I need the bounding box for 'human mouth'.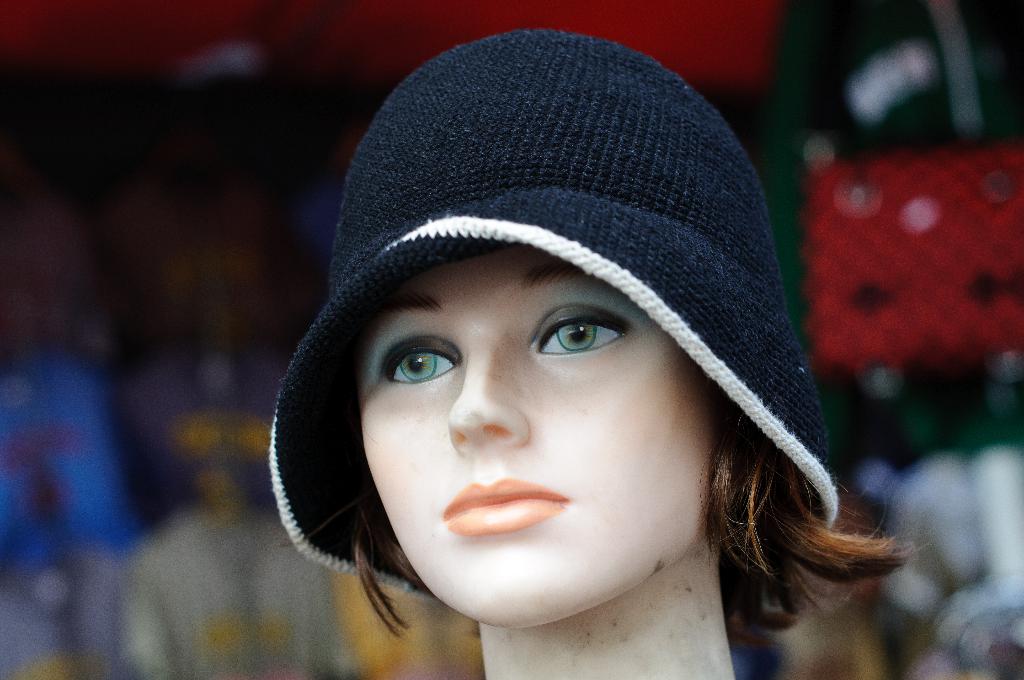
Here it is: (x1=444, y1=480, x2=566, y2=537).
